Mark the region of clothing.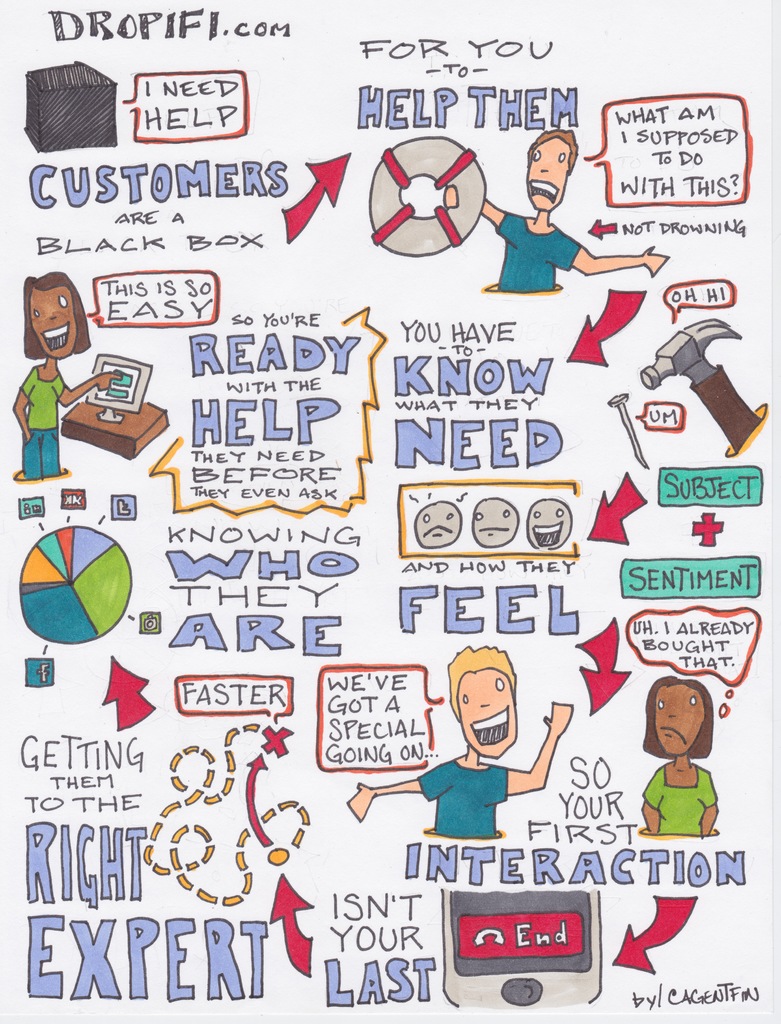
Region: (left=16, top=365, right=65, bottom=484).
